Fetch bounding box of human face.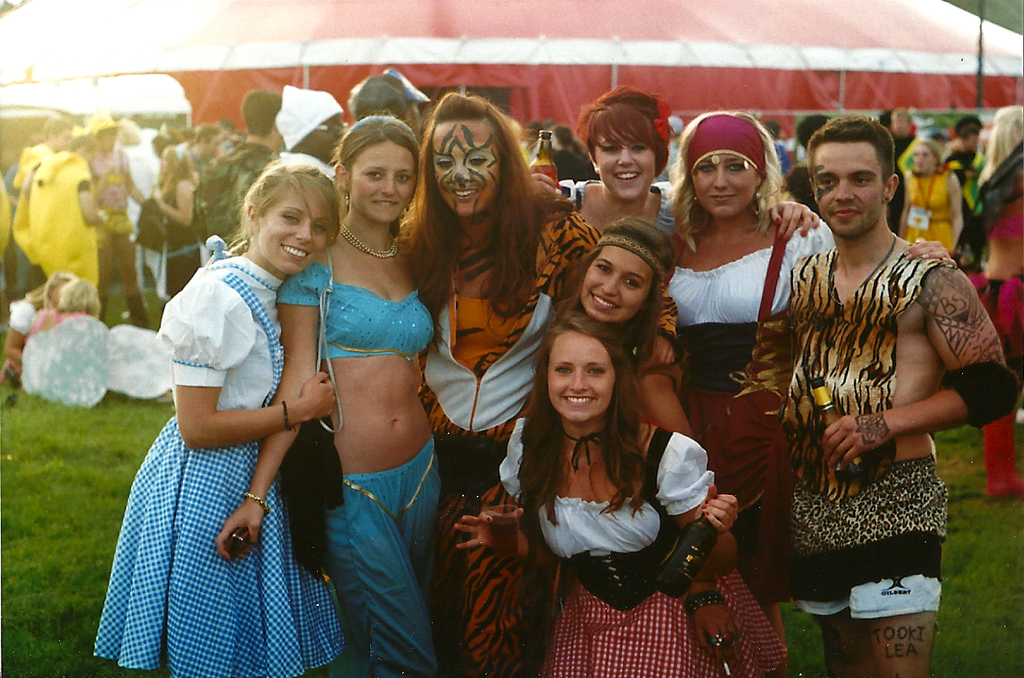
Bbox: Rect(692, 152, 756, 217).
